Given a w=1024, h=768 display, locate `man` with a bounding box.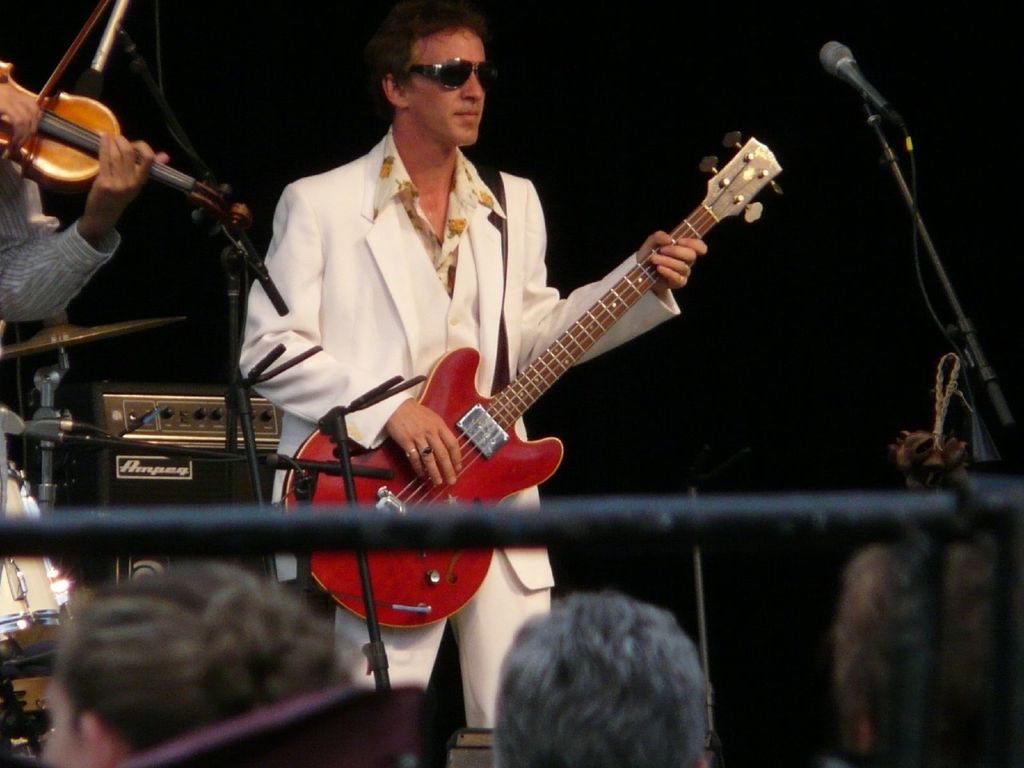
Located: {"left": 237, "top": 0, "right": 706, "bottom": 767}.
